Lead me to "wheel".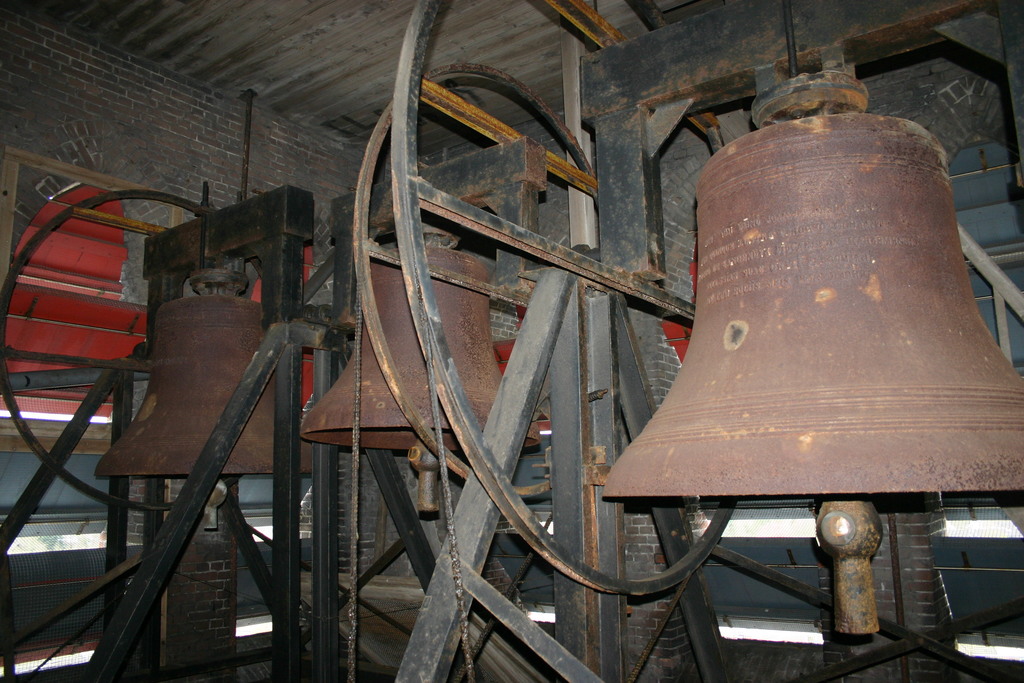
Lead to Rect(0, 189, 250, 515).
